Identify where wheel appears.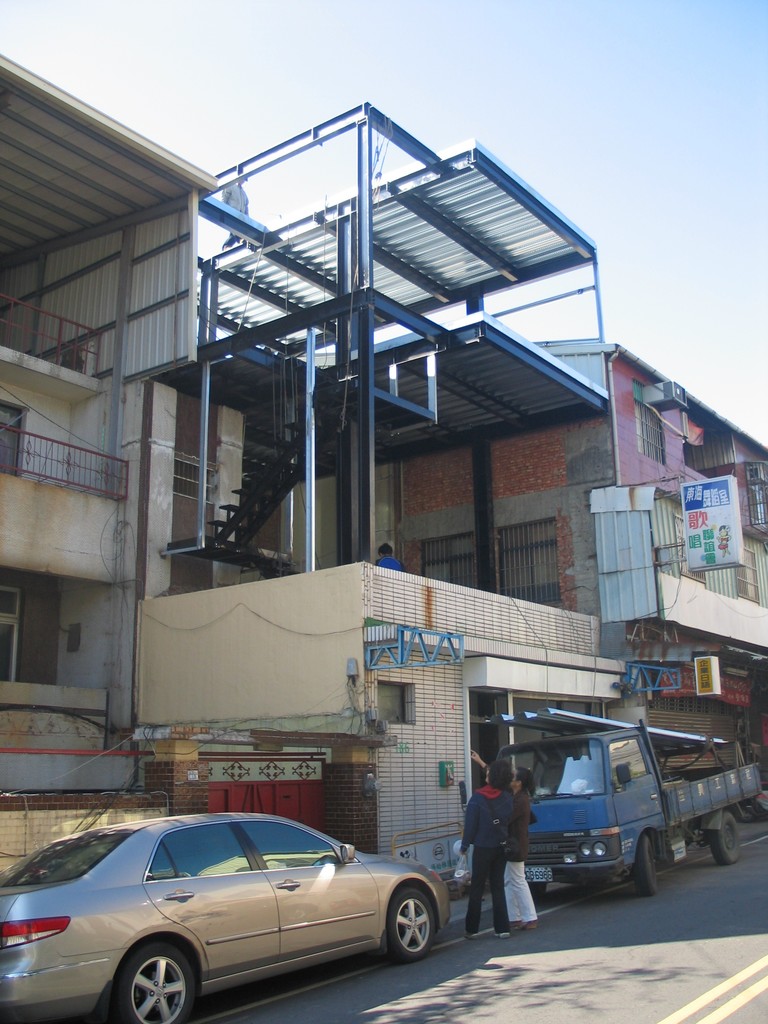
Appears at region(385, 889, 438, 963).
